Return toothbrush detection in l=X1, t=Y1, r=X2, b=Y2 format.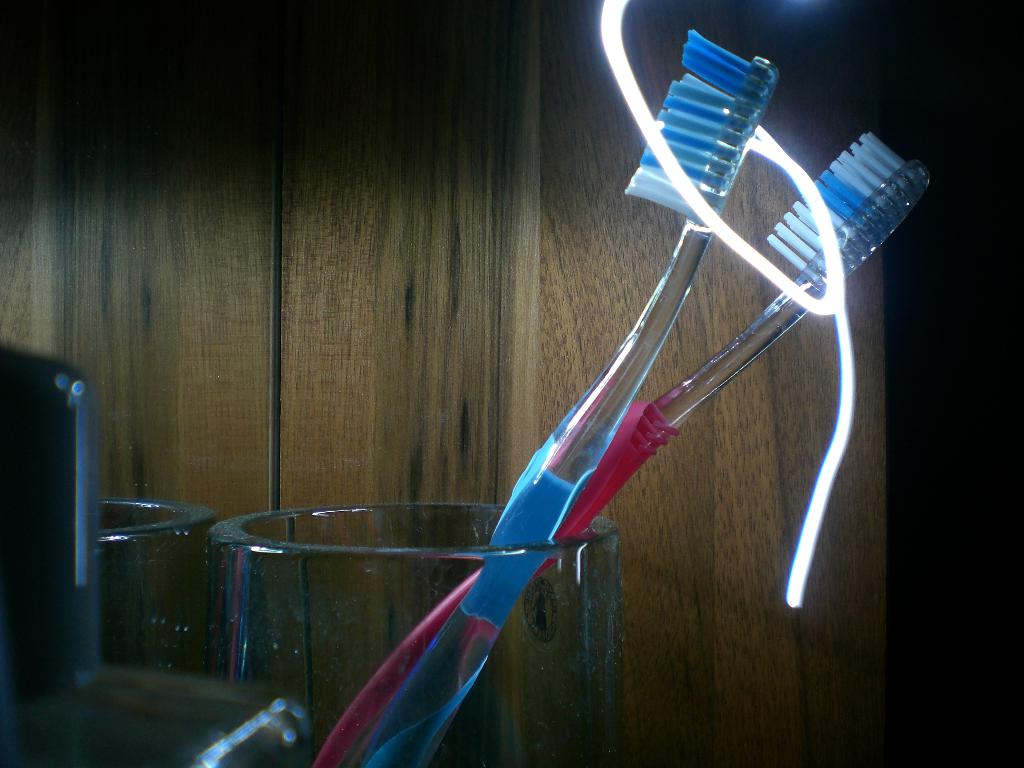
l=349, t=28, r=779, b=767.
